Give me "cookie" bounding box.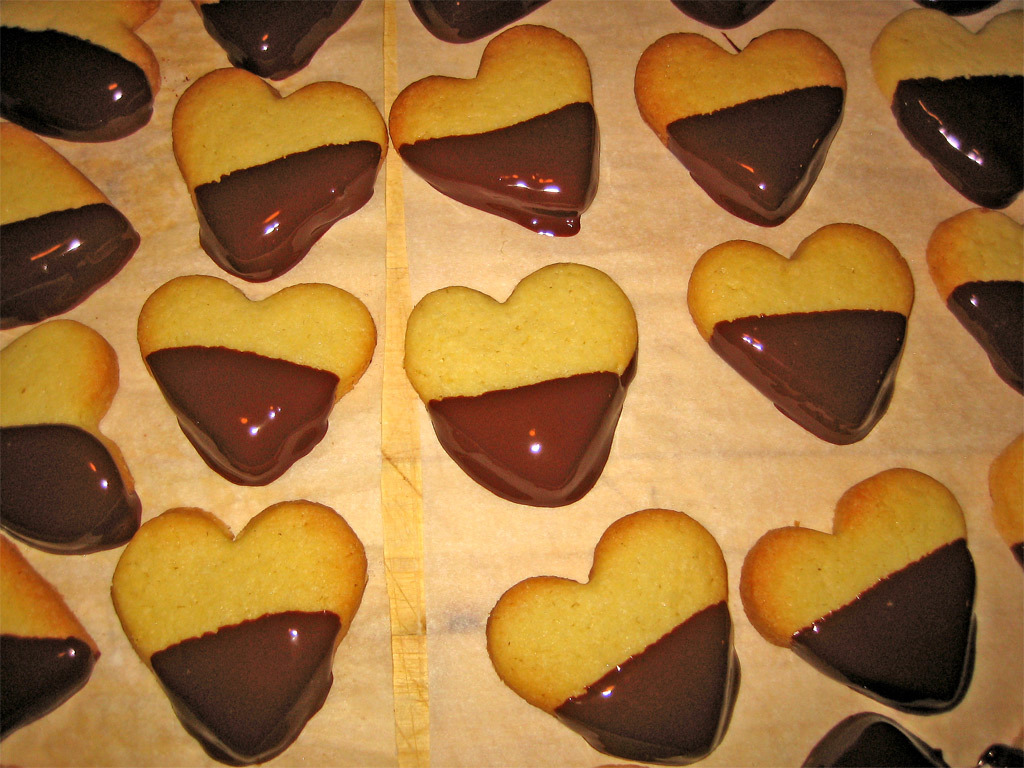
l=386, t=19, r=603, b=238.
